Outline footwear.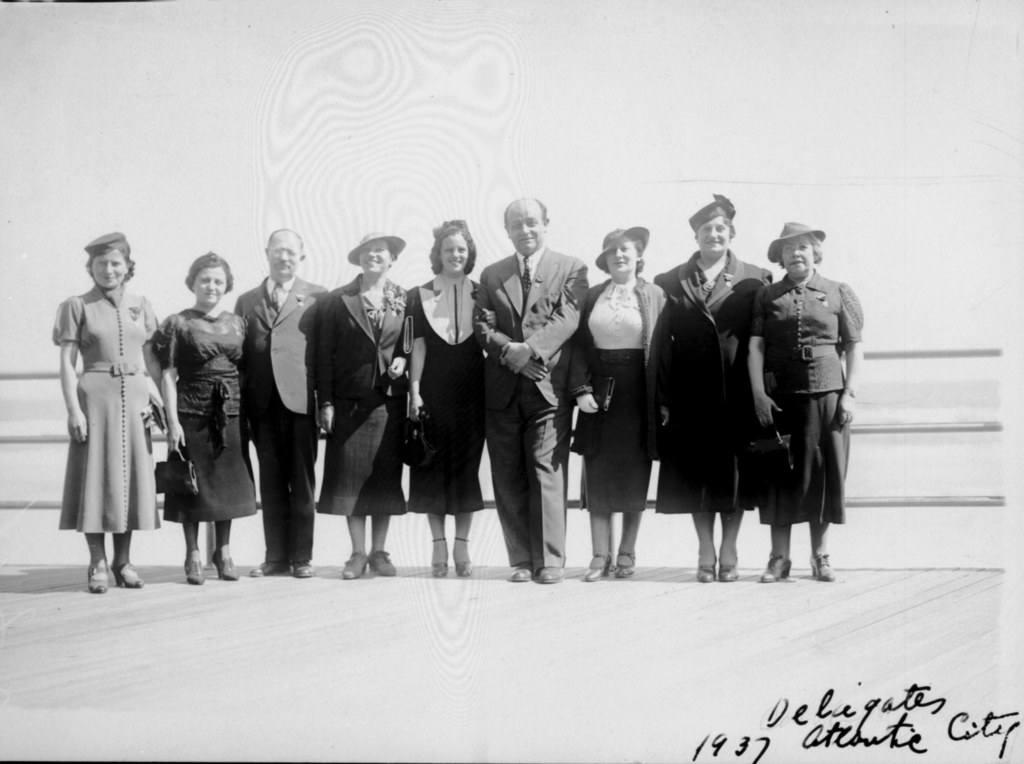
Outline: 584:552:614:585.
